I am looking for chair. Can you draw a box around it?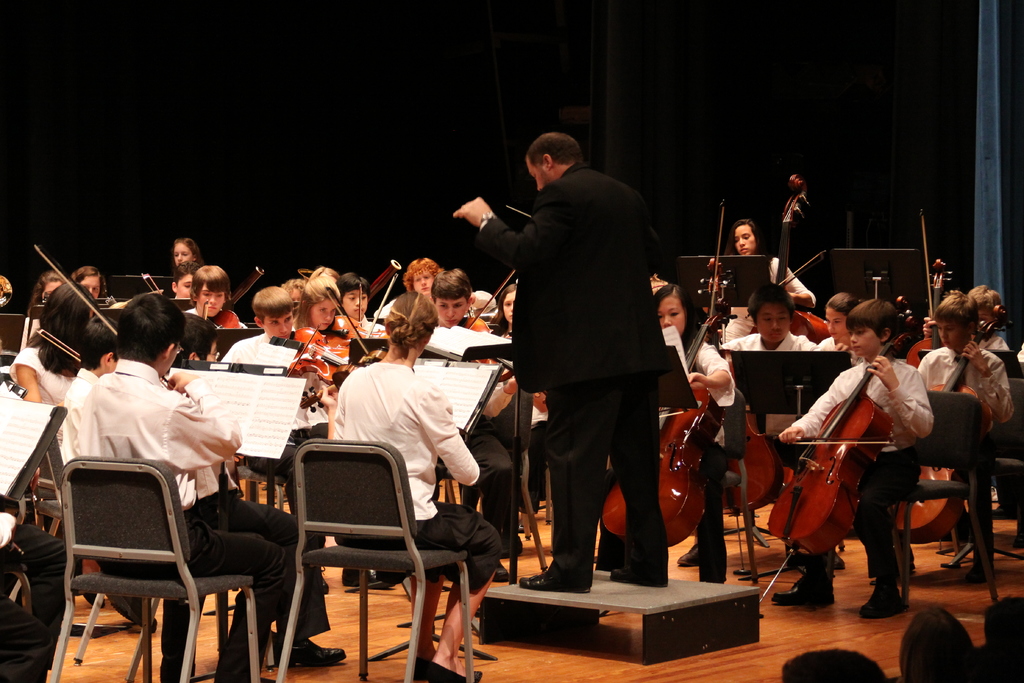
Sure, the bounding box is l=420, t=381, r=545, b=587.
